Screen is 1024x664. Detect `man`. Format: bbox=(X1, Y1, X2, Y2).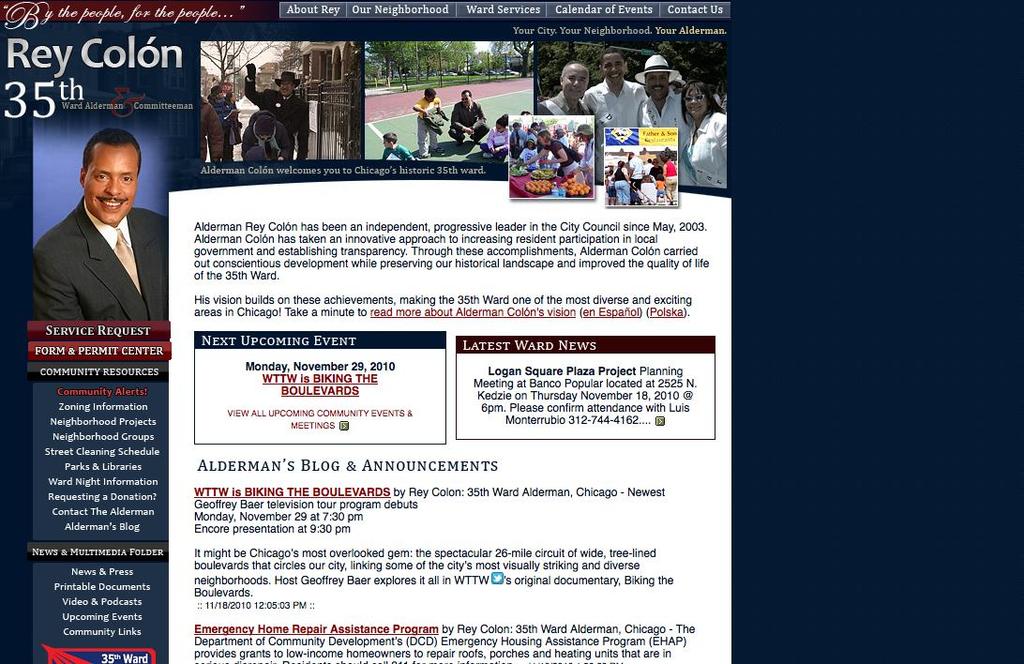
bbox=(244, 66, 312, 161).
